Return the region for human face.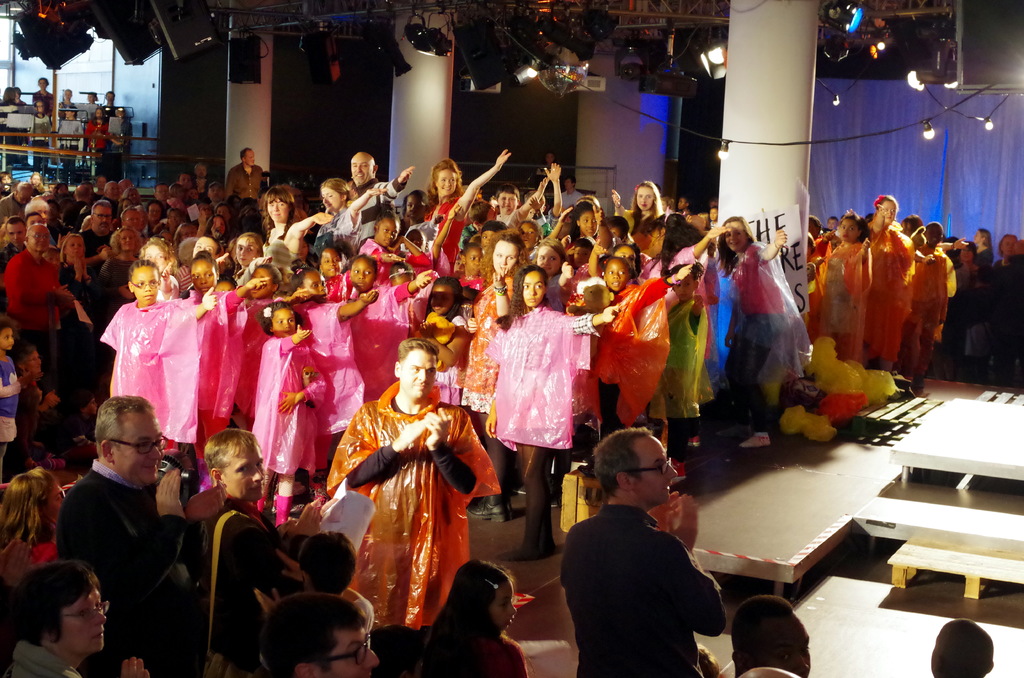
[838, 219, 860, 240].
